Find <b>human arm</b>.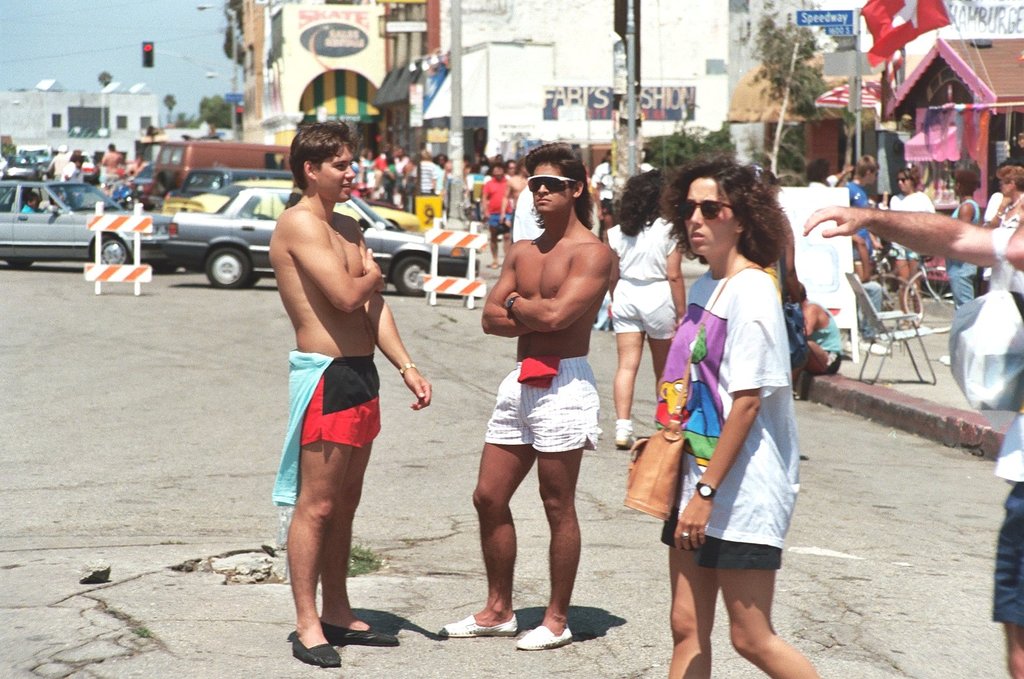
rect(961, 201, 968, 223).
